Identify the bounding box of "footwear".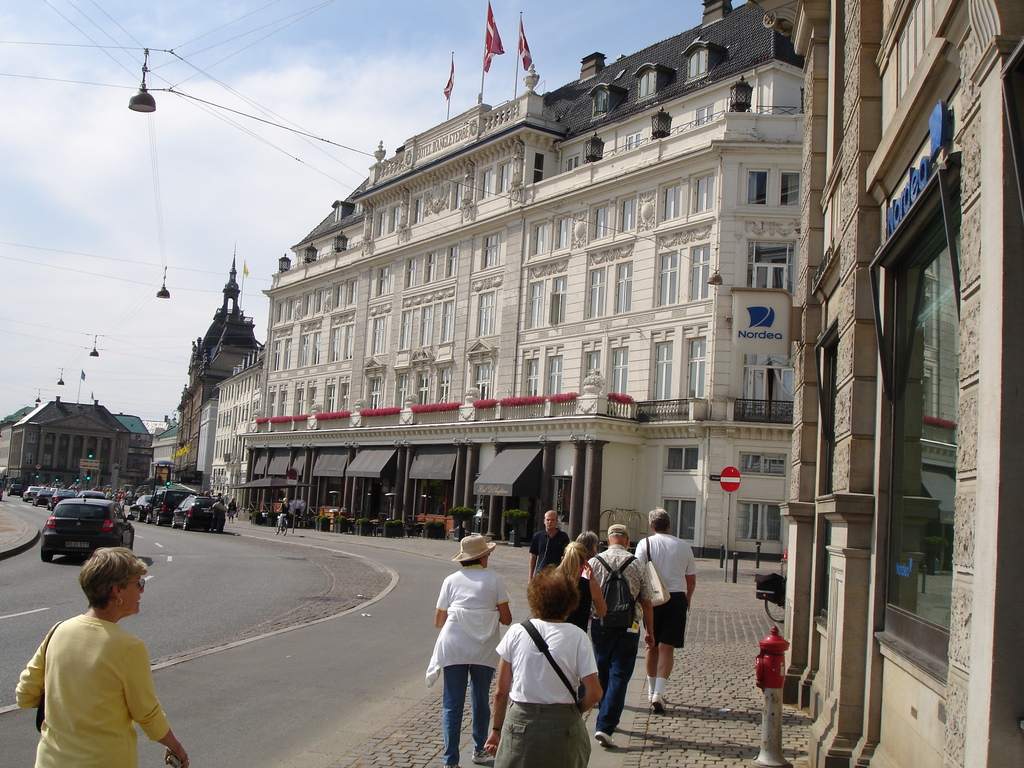
593,730,617,746.
